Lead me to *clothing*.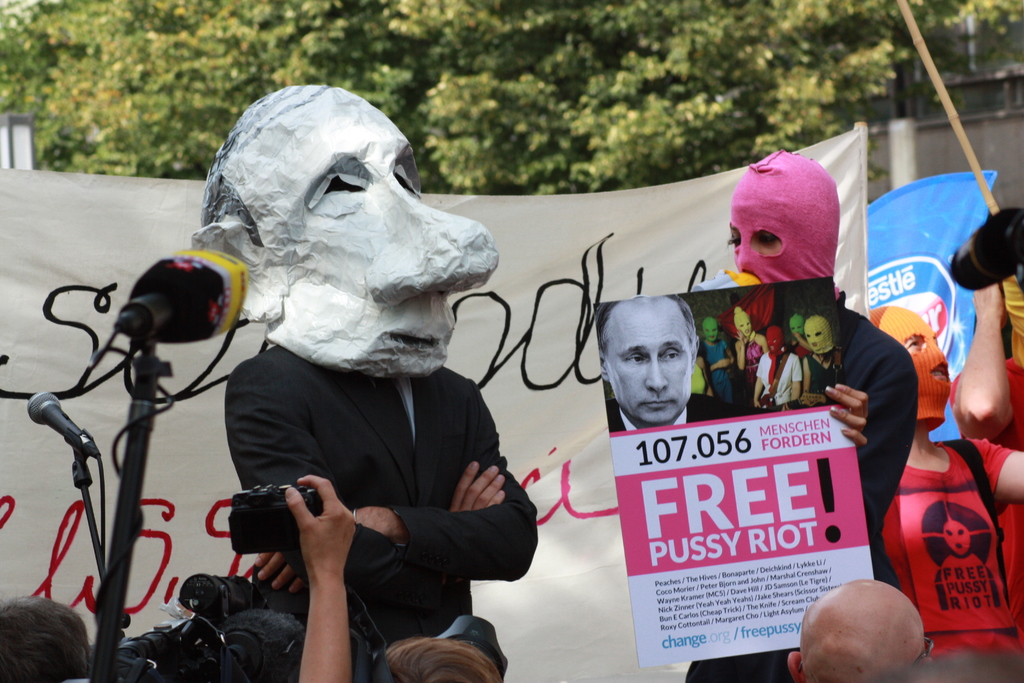
Lead to bbox=[945, 359, 1023, 622].
